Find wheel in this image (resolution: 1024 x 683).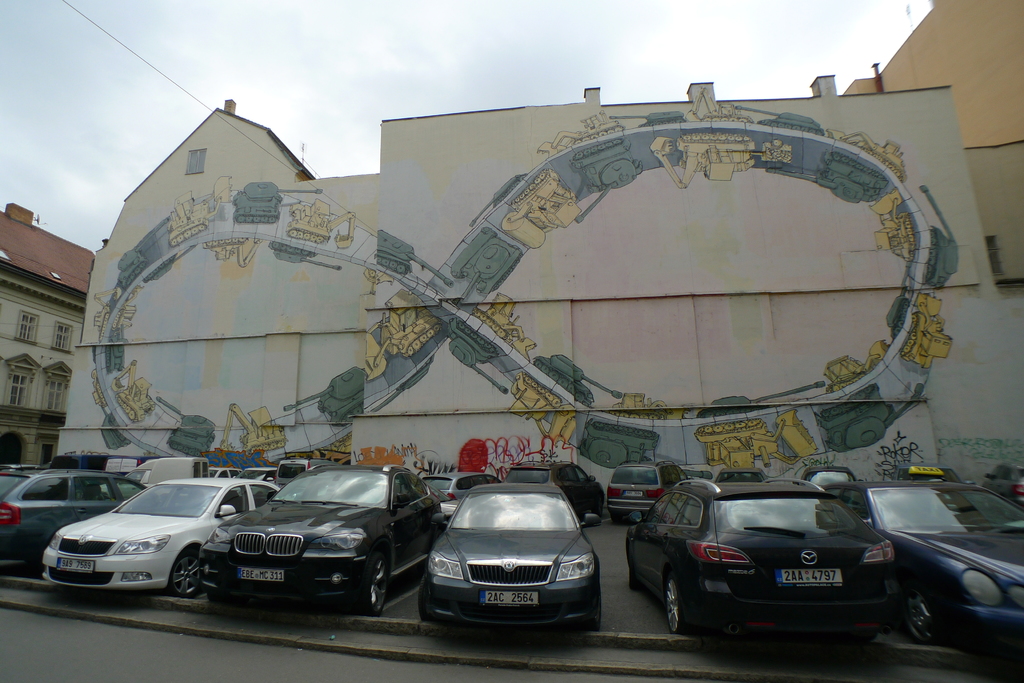
bbox=[171, 552, 204, 596].
